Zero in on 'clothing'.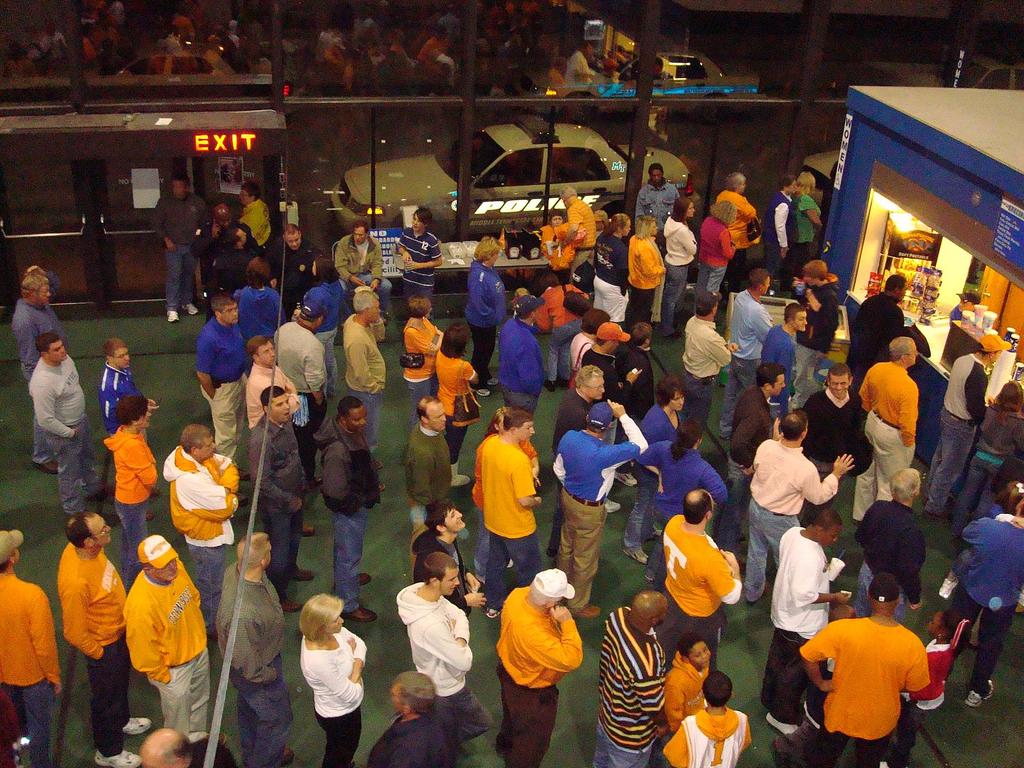
Zeroed in: x1=377, y1=51, x2=406, y2=93.
